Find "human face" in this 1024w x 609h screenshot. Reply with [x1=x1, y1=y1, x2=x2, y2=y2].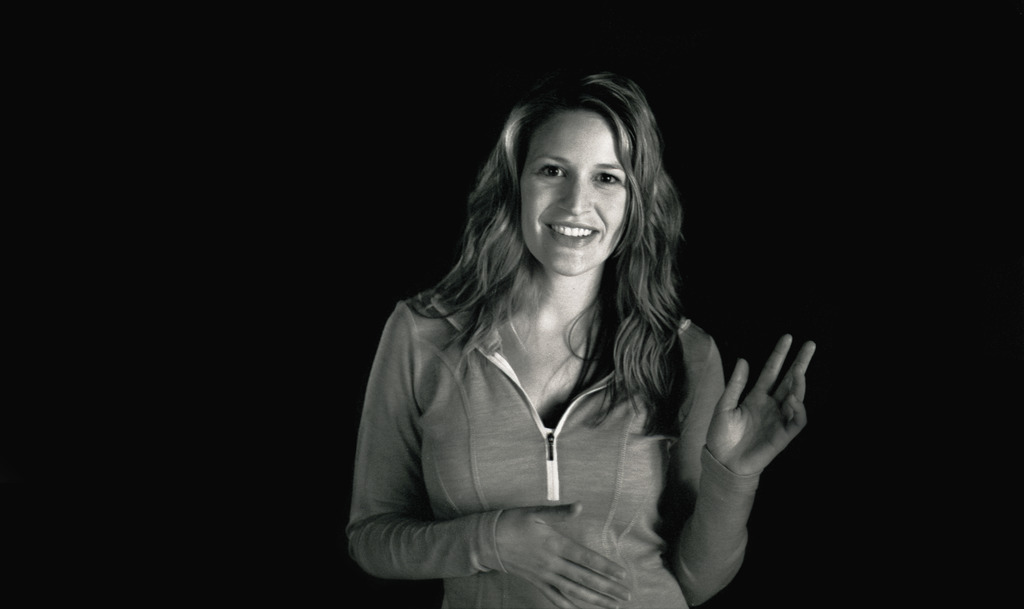
[x1=518, y1=110, x2=631, y2=276].
